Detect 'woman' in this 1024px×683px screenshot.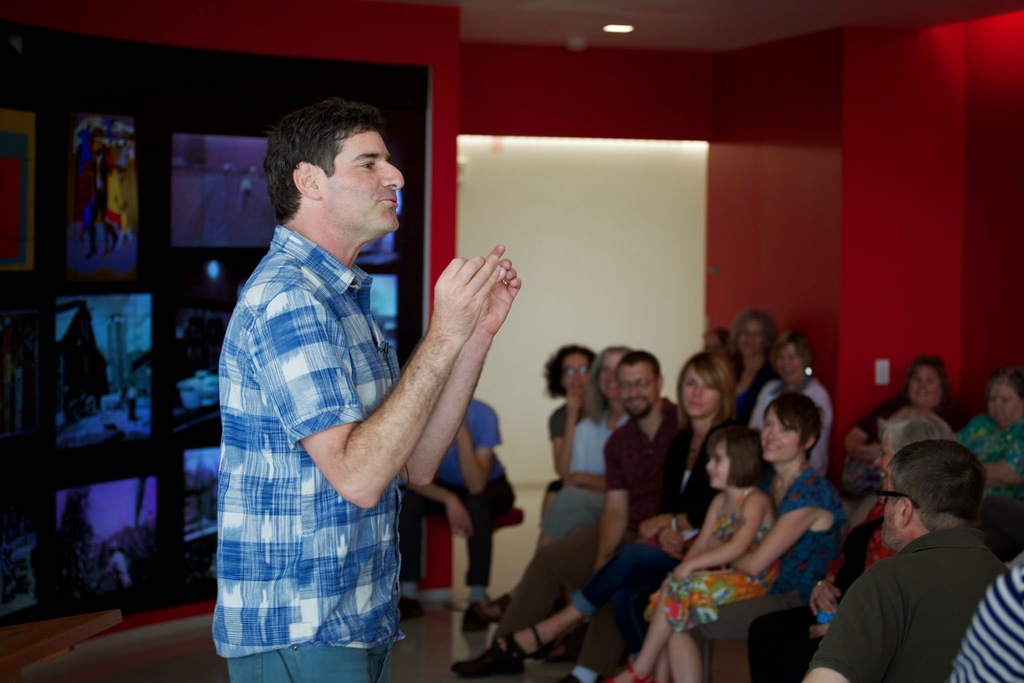
Detection: 500, 358, 744, 682.
